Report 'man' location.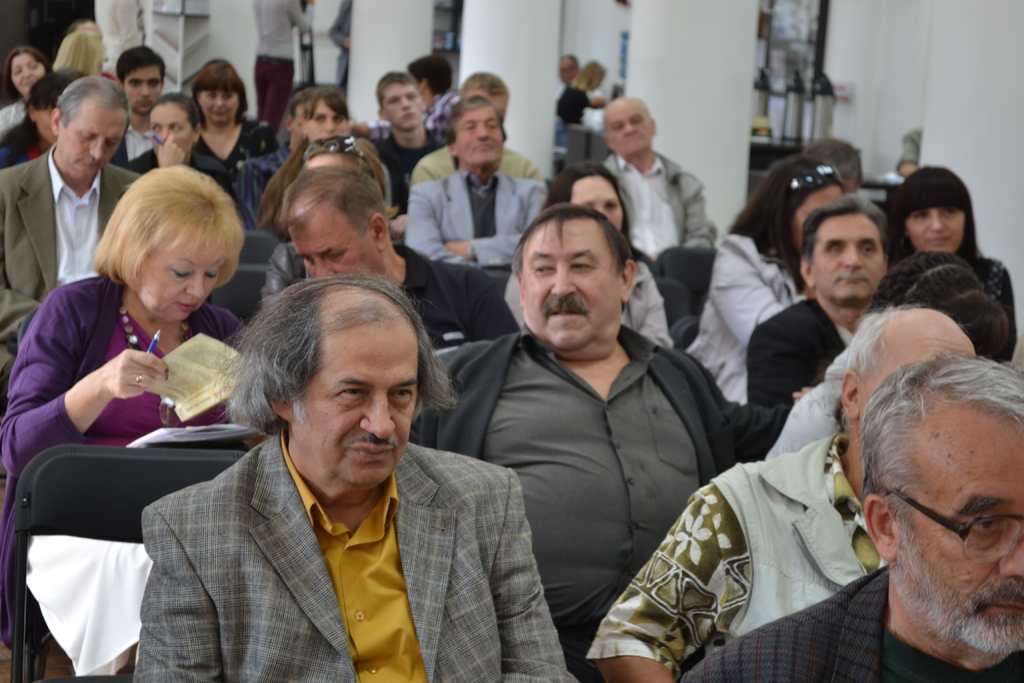
Report: (682, 354, 1023, 682).
